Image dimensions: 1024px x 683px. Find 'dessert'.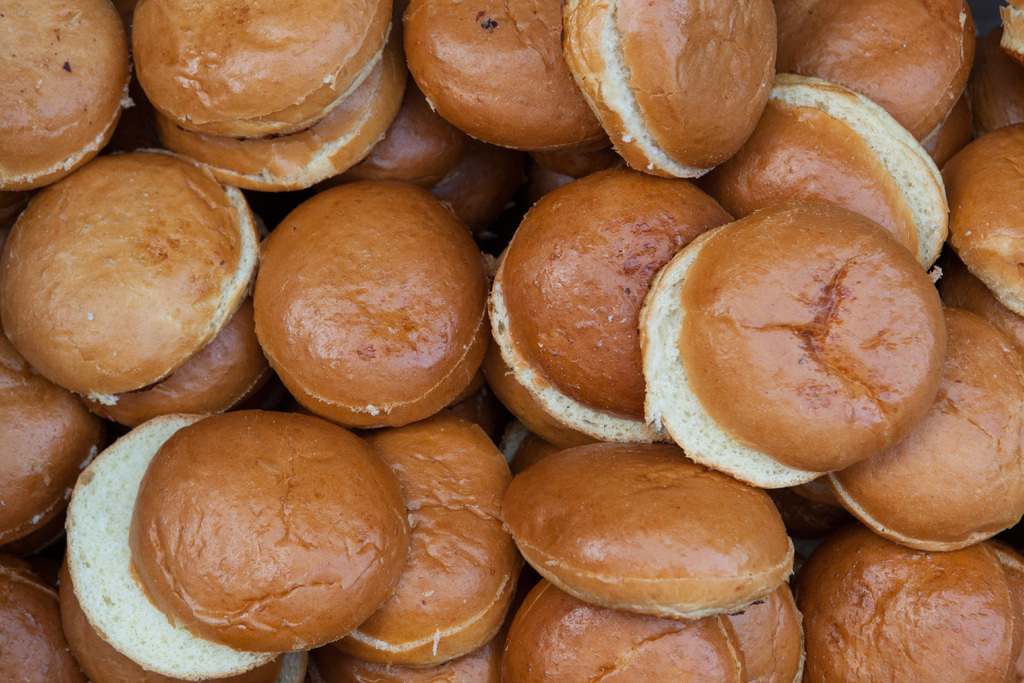
{"x1": 557, "y1": 0, "x2": 769, "y2": 174}.
